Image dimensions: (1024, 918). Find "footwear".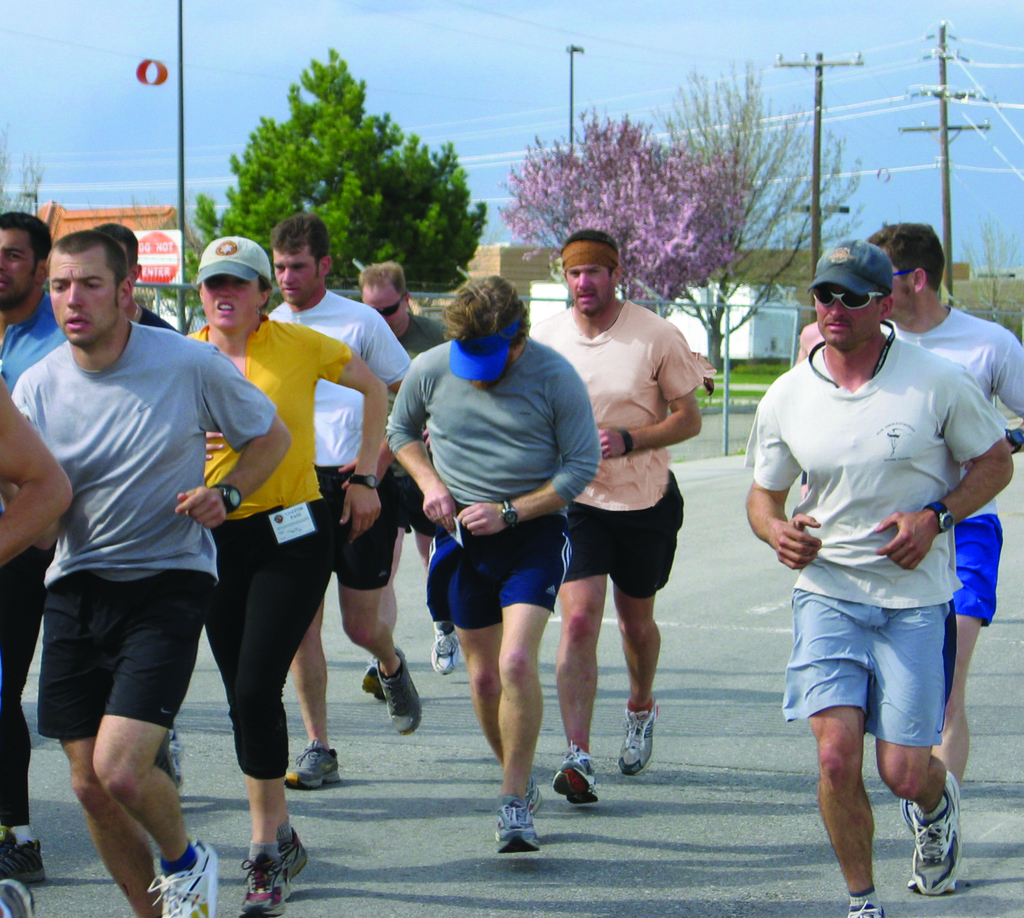
bbox=(846, 901, 887, 917).
